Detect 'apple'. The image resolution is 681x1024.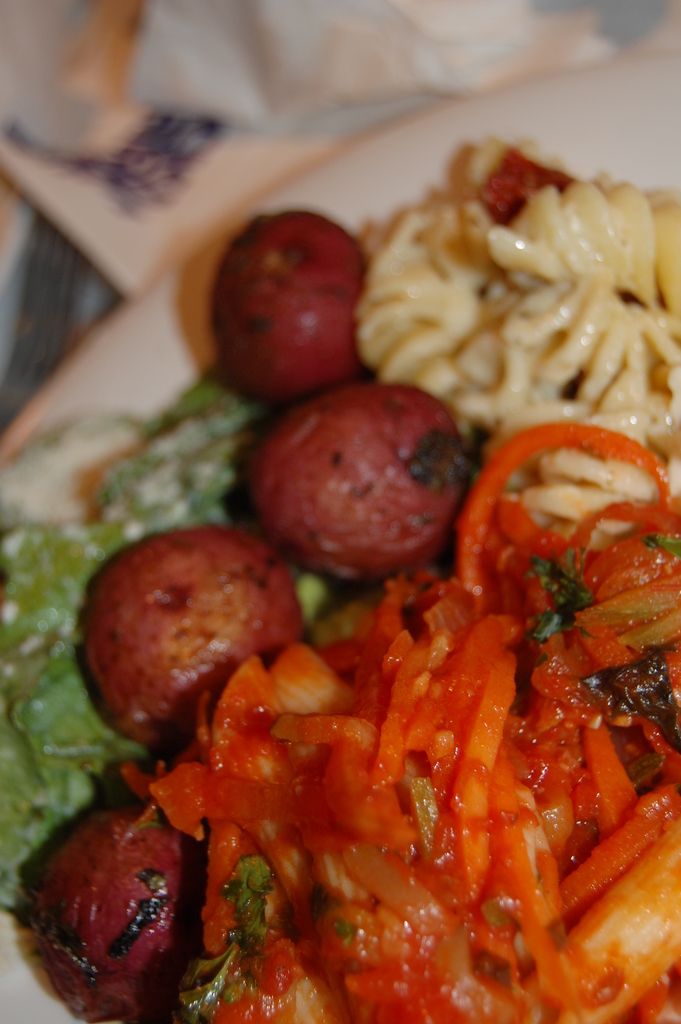
<bbox>206, 211, 364, 396</bbox>.
